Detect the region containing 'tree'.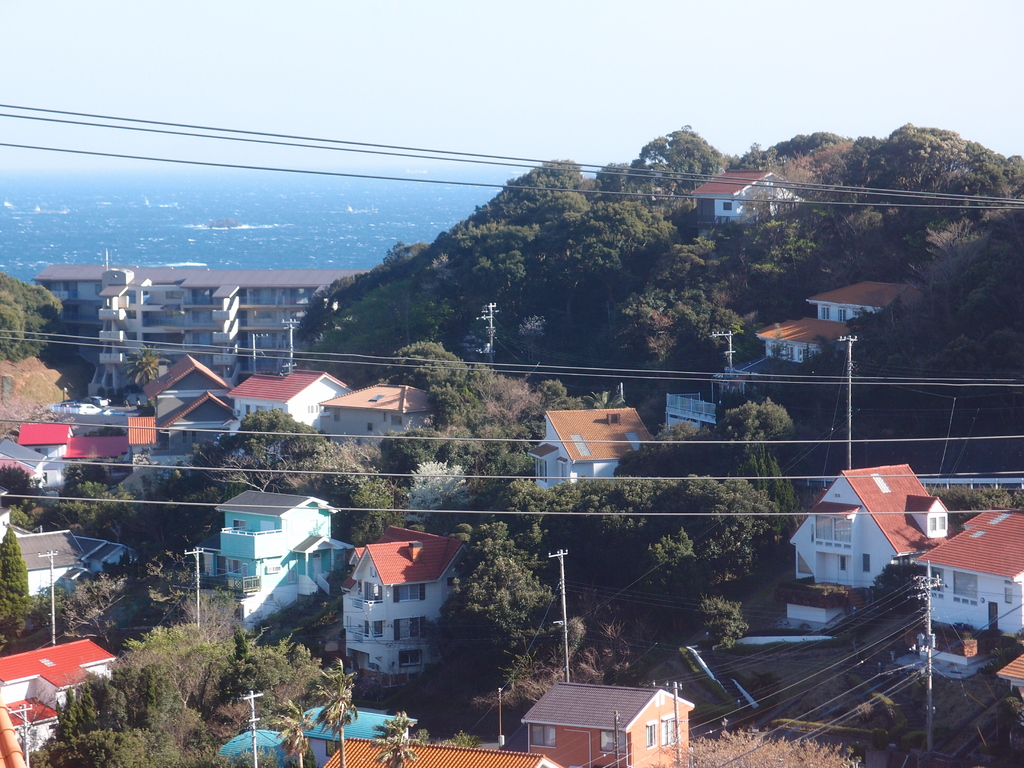
bbox(348, 481, 402, 550).
